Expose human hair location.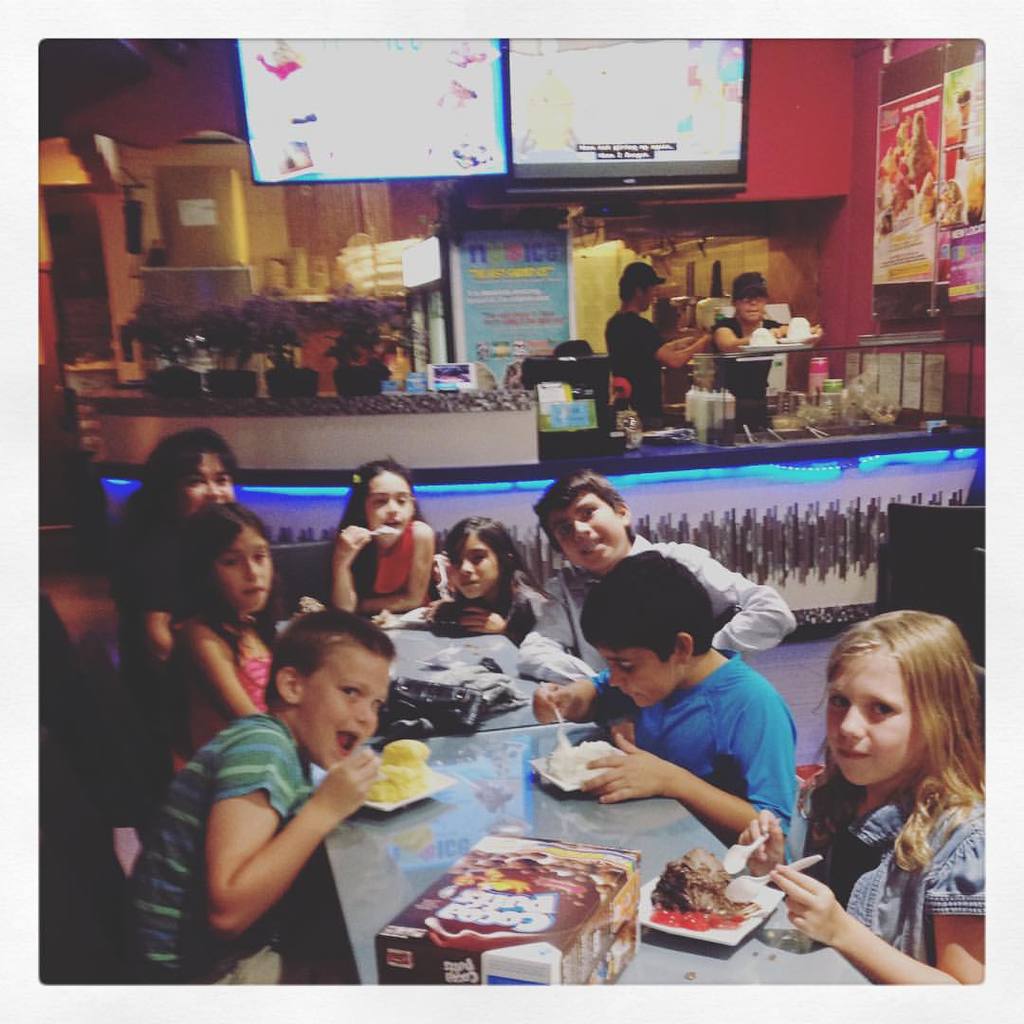
Exposed at 335:455:425:596.
